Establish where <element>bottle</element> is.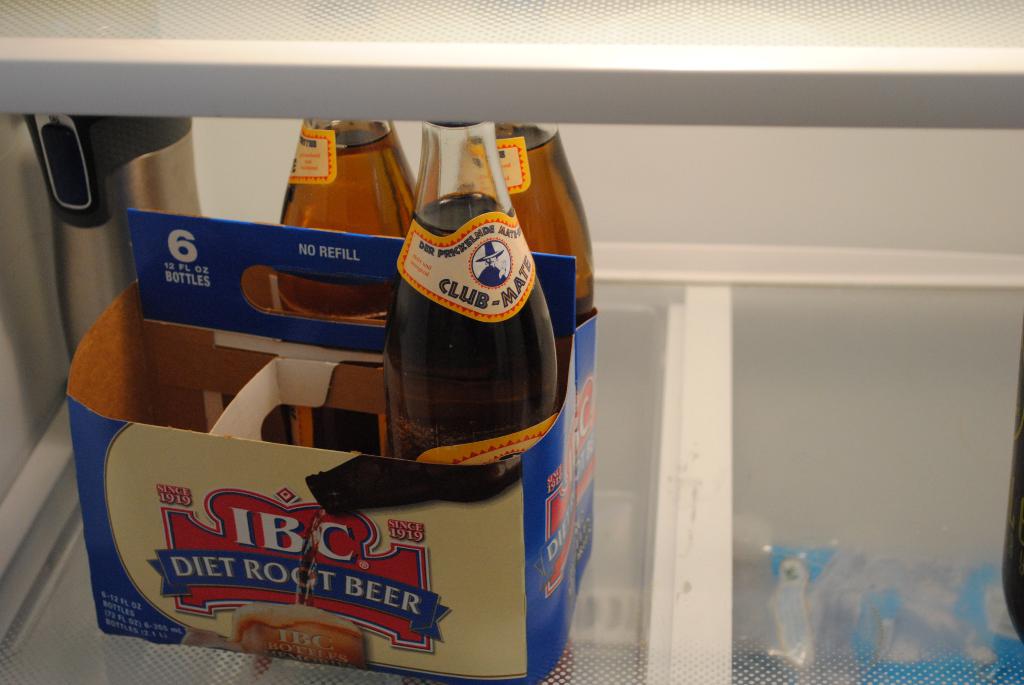
Established at locate(492, 120, 596, 324).
